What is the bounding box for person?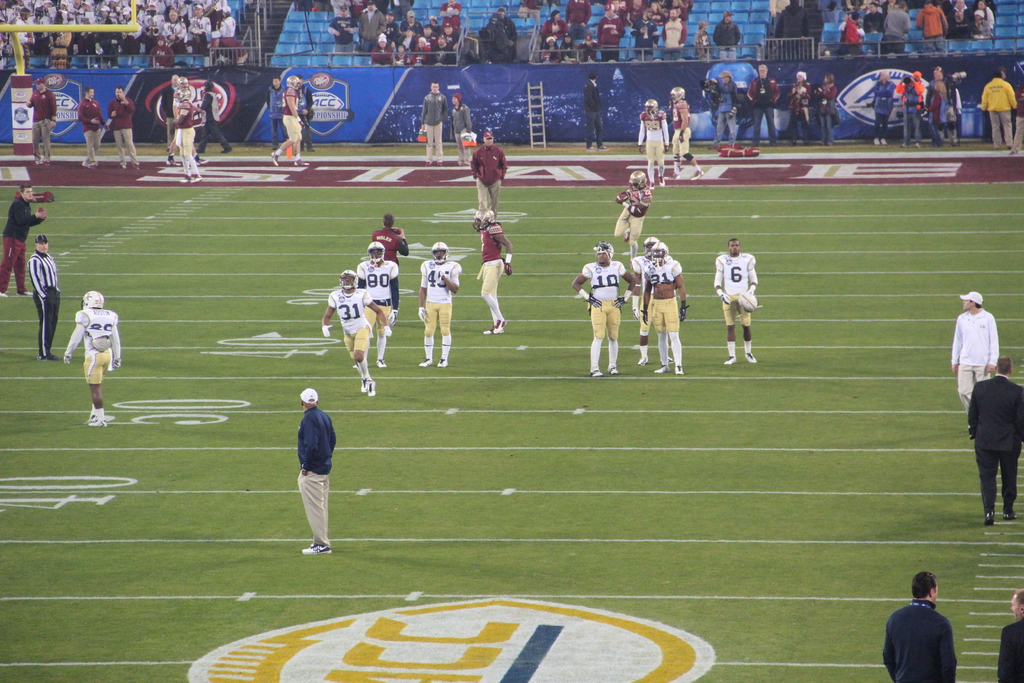
select_region(152, 83, 171, 176).
